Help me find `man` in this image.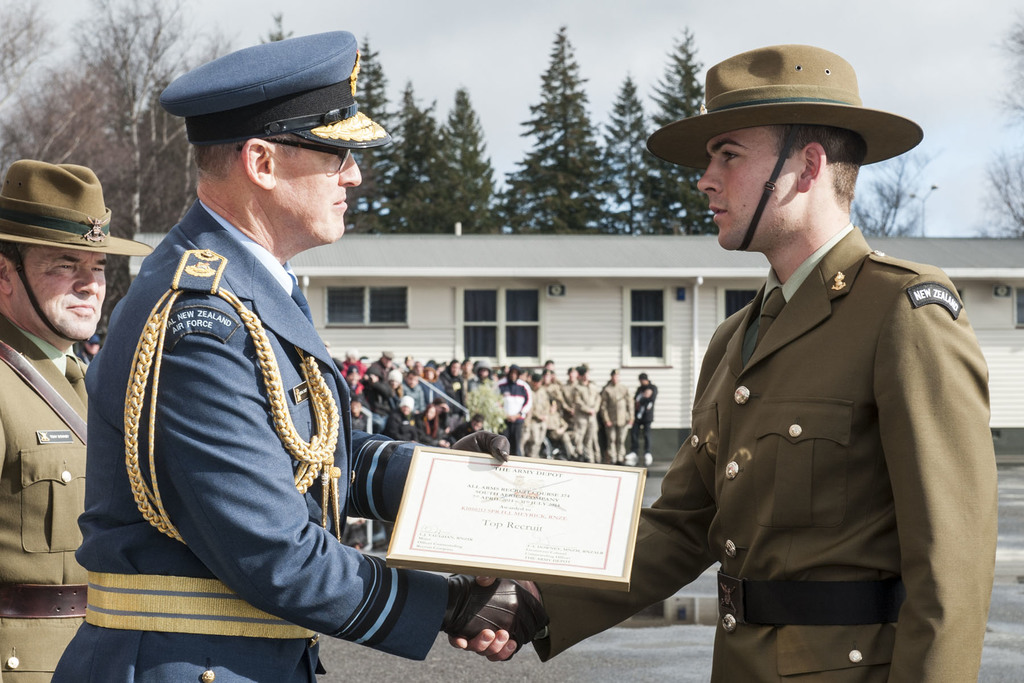
Found it: (left=451, top=40, right=1008, bottom=682).
